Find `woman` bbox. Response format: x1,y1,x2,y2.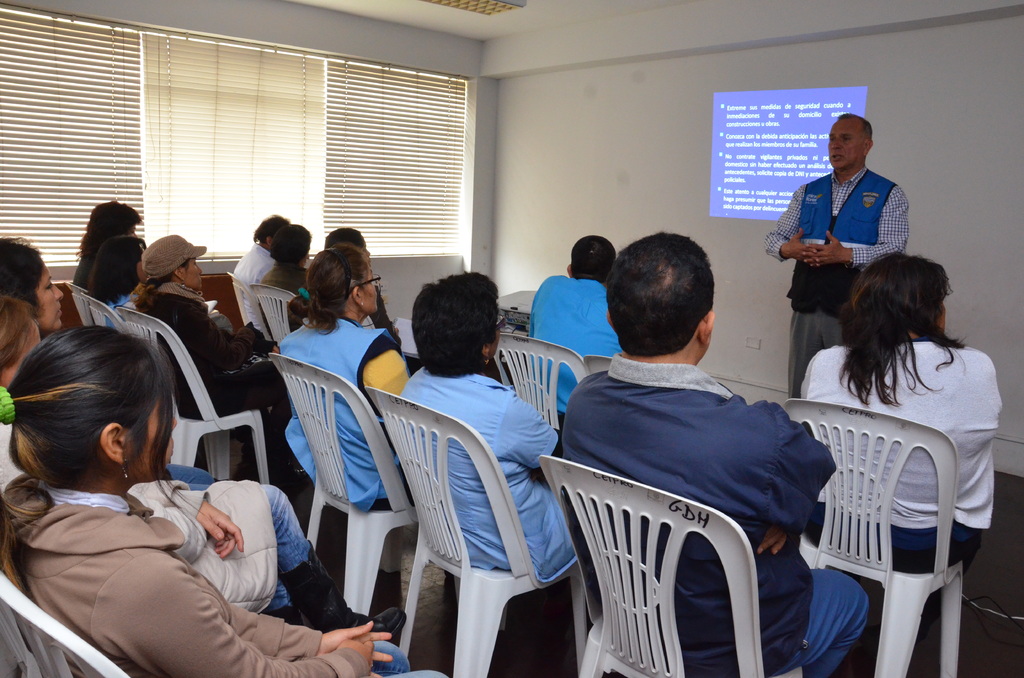
129,232,305,442.
